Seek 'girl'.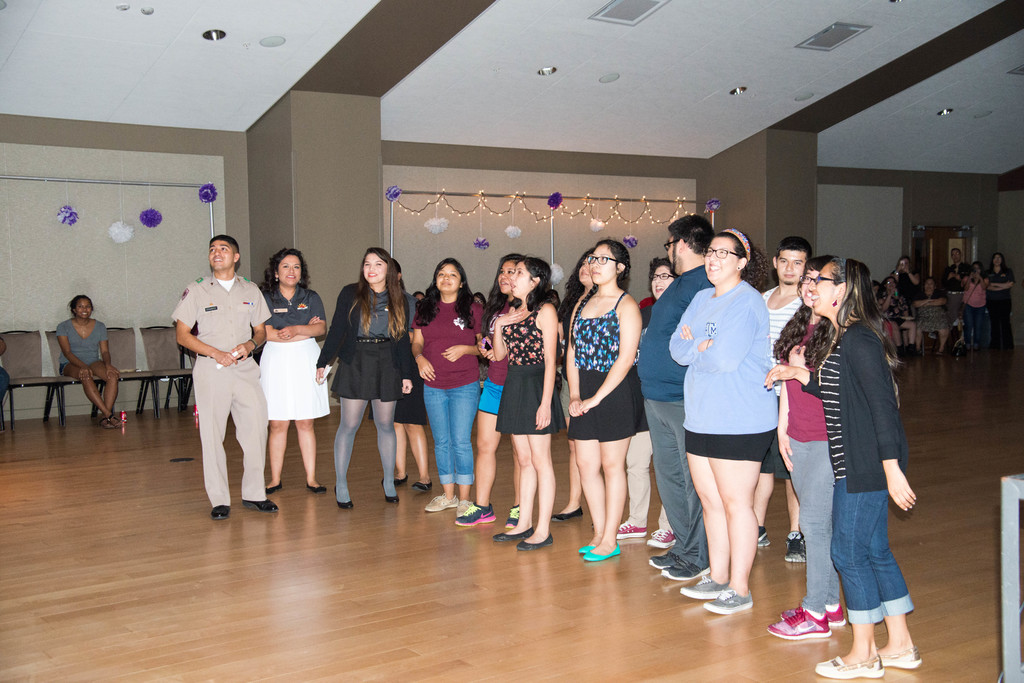
(897,253,918,304).
